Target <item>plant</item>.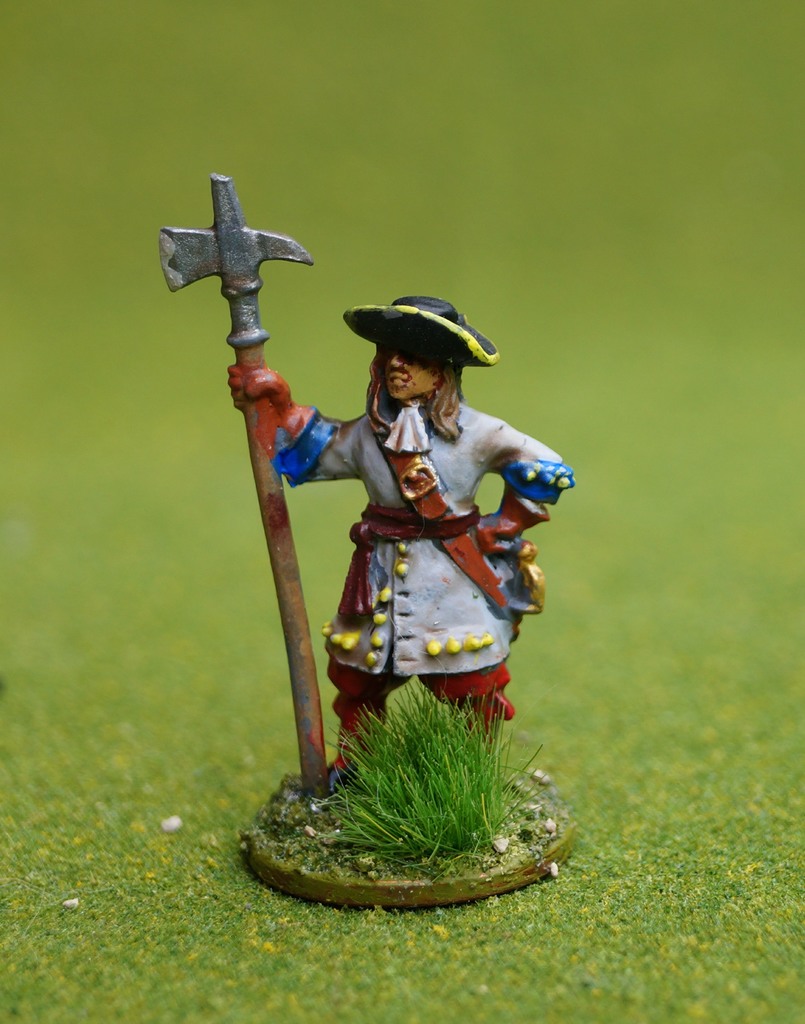
Target region: bbox=[261, 683, 566, 883].
